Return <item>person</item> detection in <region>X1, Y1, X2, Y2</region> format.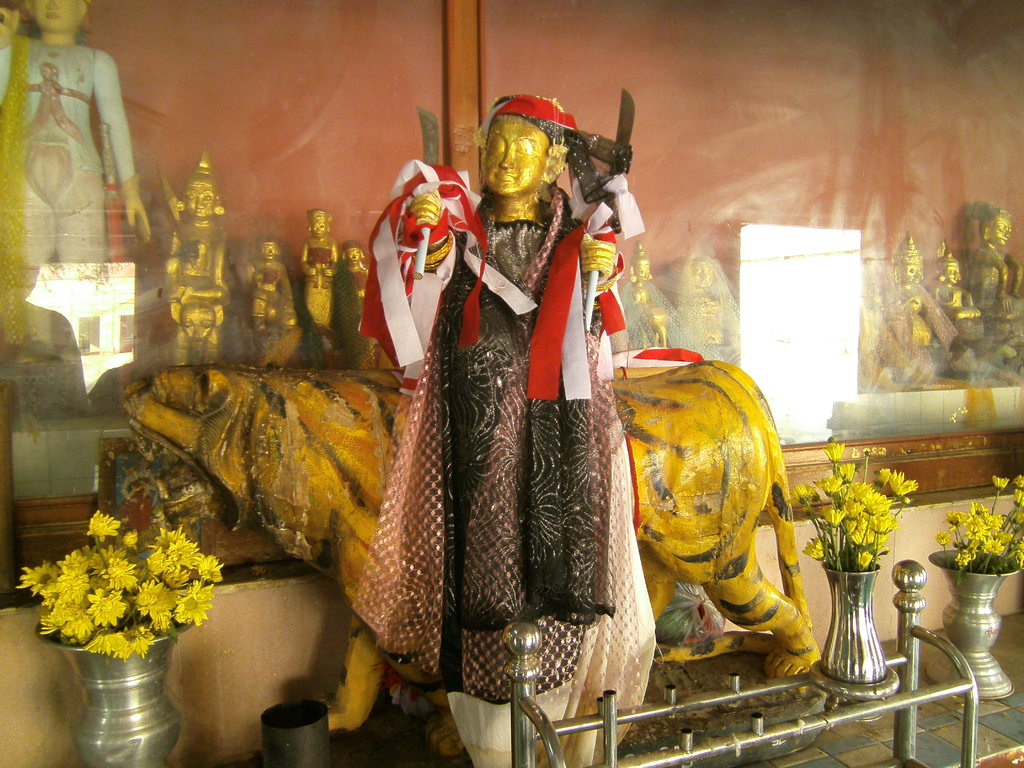
<region>975, 209, 1023, 319</region>.
